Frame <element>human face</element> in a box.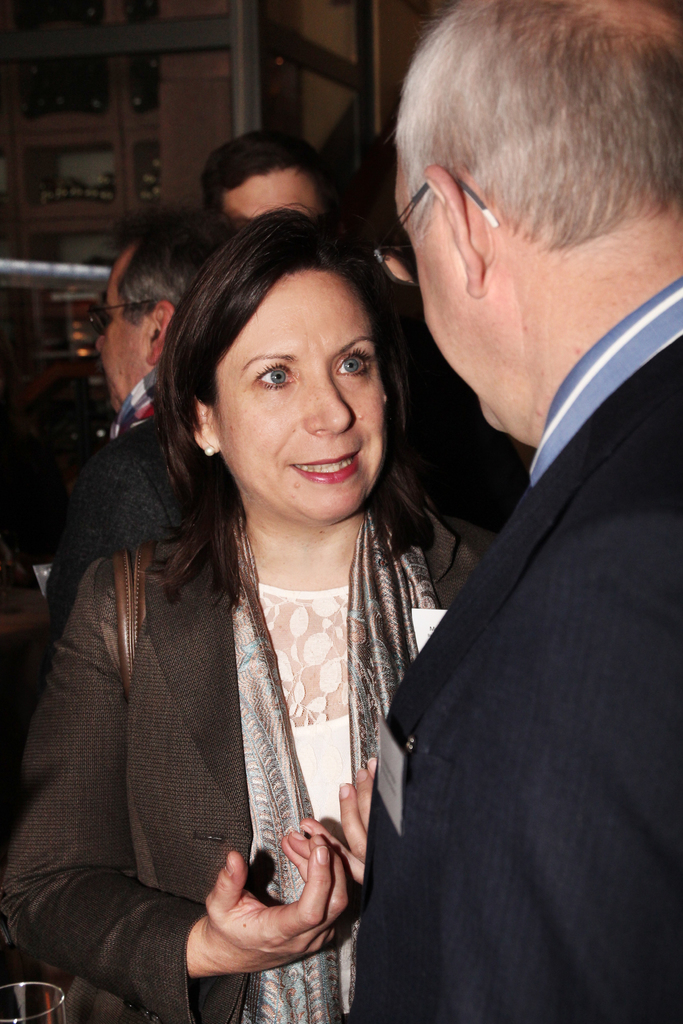
(95, 256, 148, 413).
